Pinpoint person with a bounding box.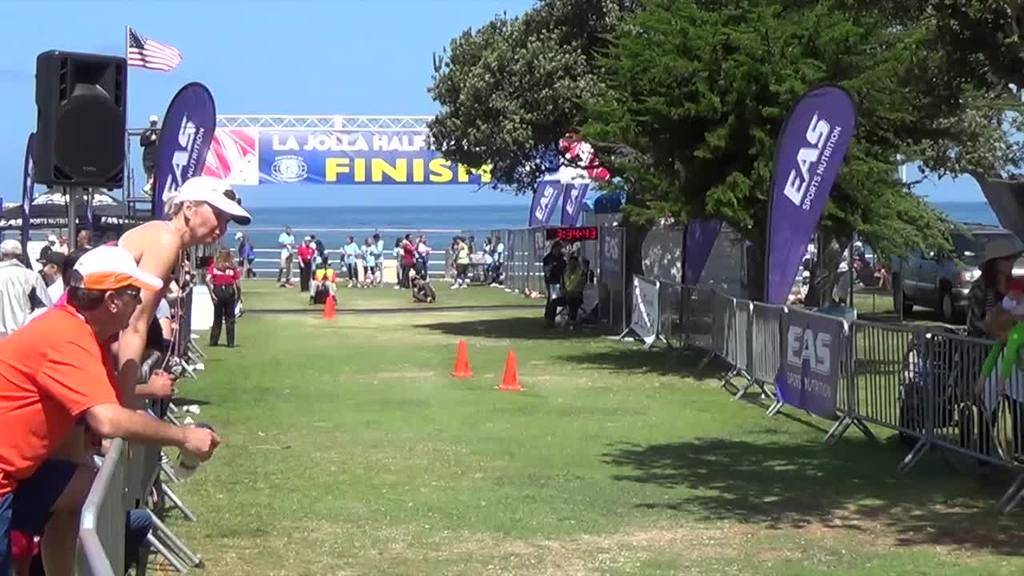
(left=314, top=239, right=326, bottom=263).
